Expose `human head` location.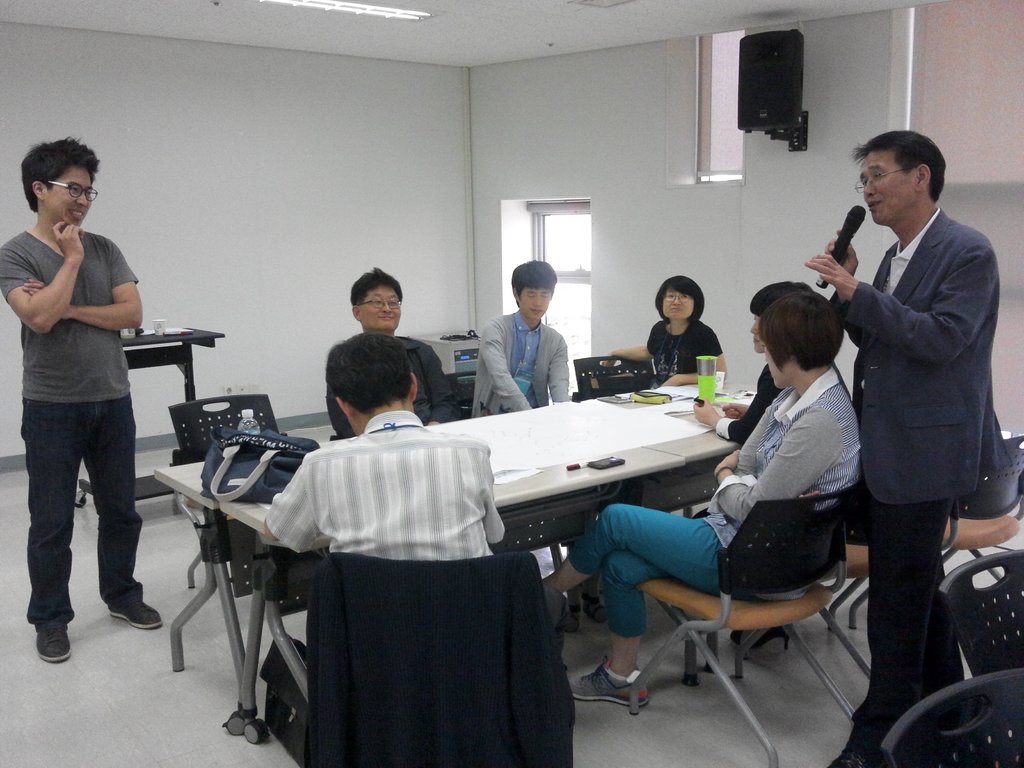
Exposed at (left=859, top=128, right=945, bottom=225).
